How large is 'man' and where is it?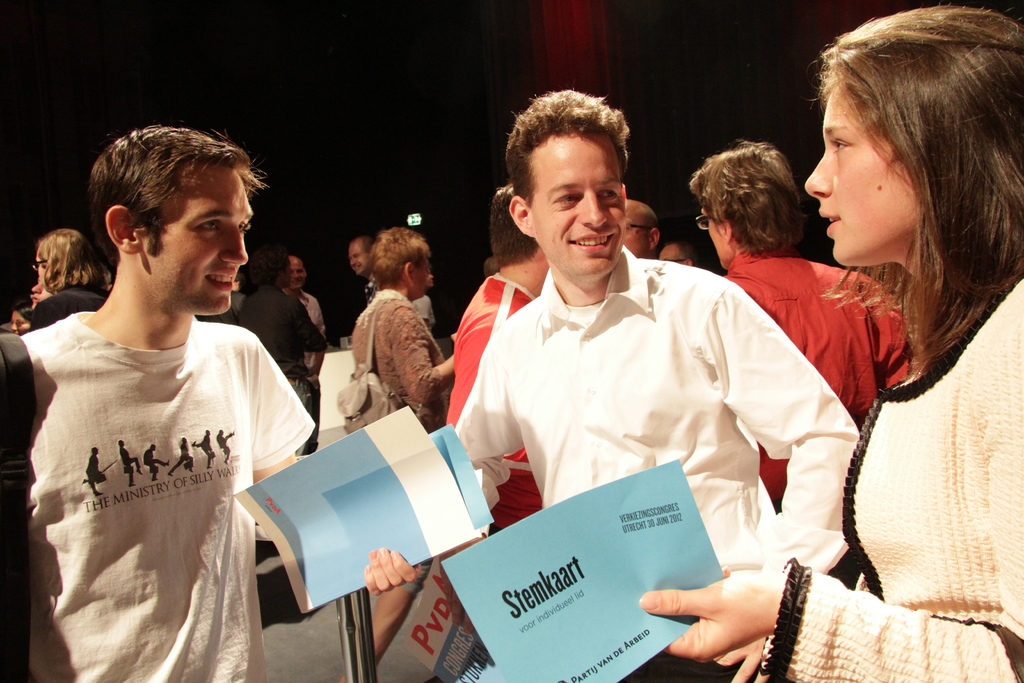
Bounding box: (334, 236, 435, 340).
